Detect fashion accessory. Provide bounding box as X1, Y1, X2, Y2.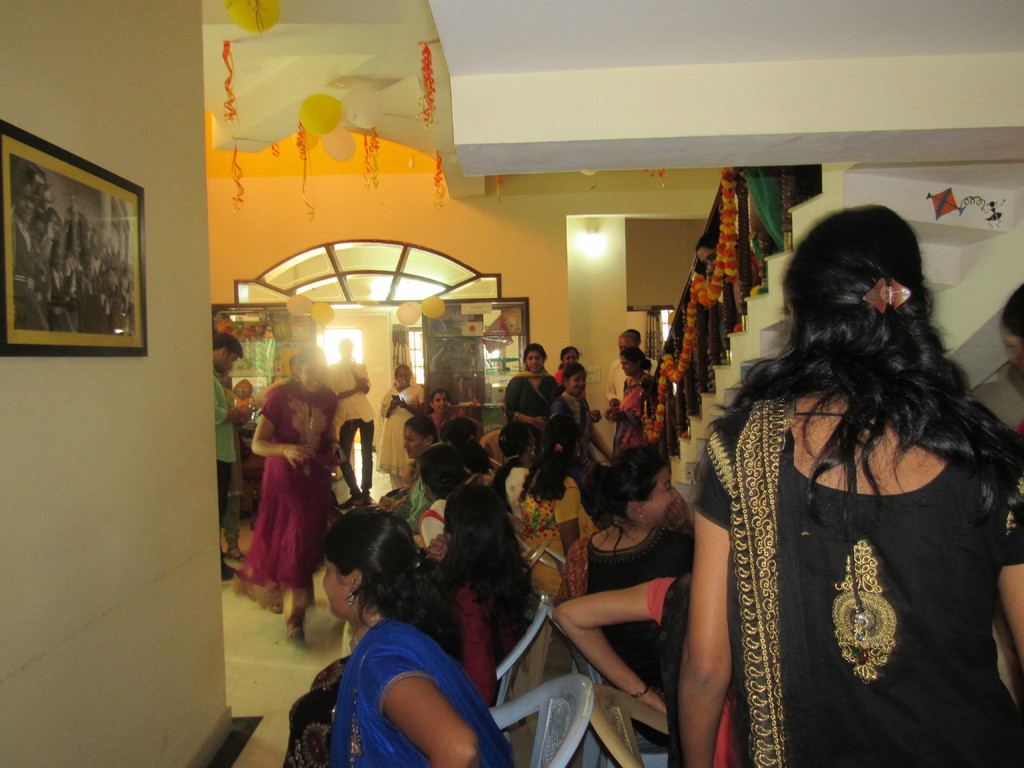
641, 513, 644, 516.
